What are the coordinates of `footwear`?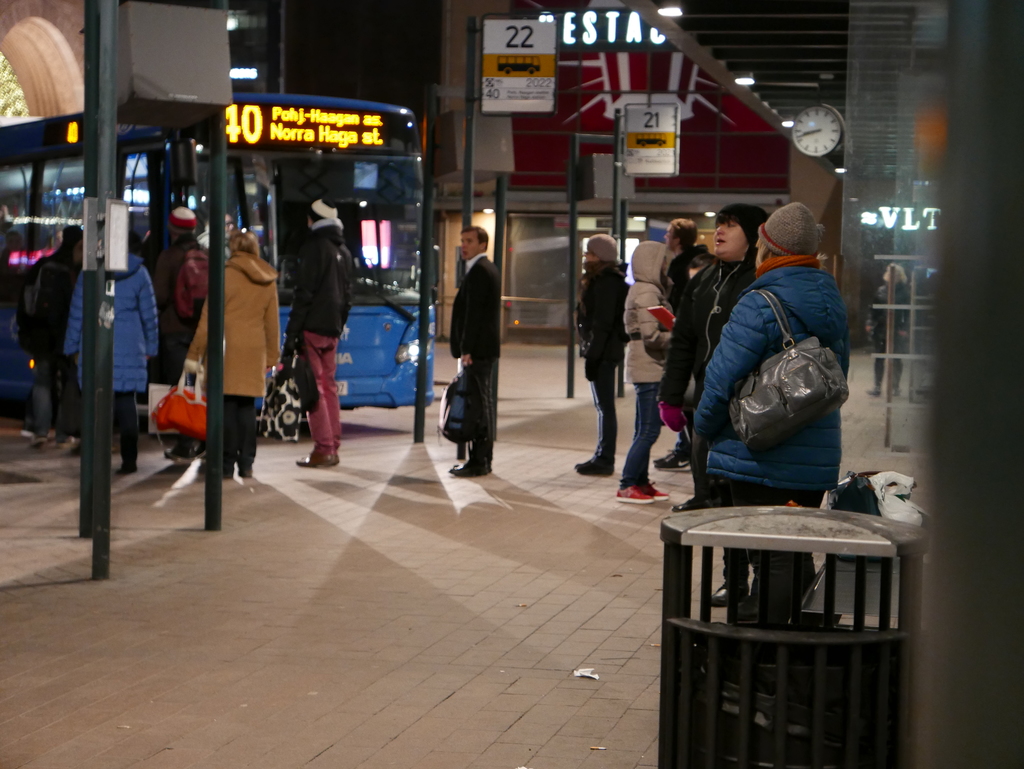
614:483:652:504.
